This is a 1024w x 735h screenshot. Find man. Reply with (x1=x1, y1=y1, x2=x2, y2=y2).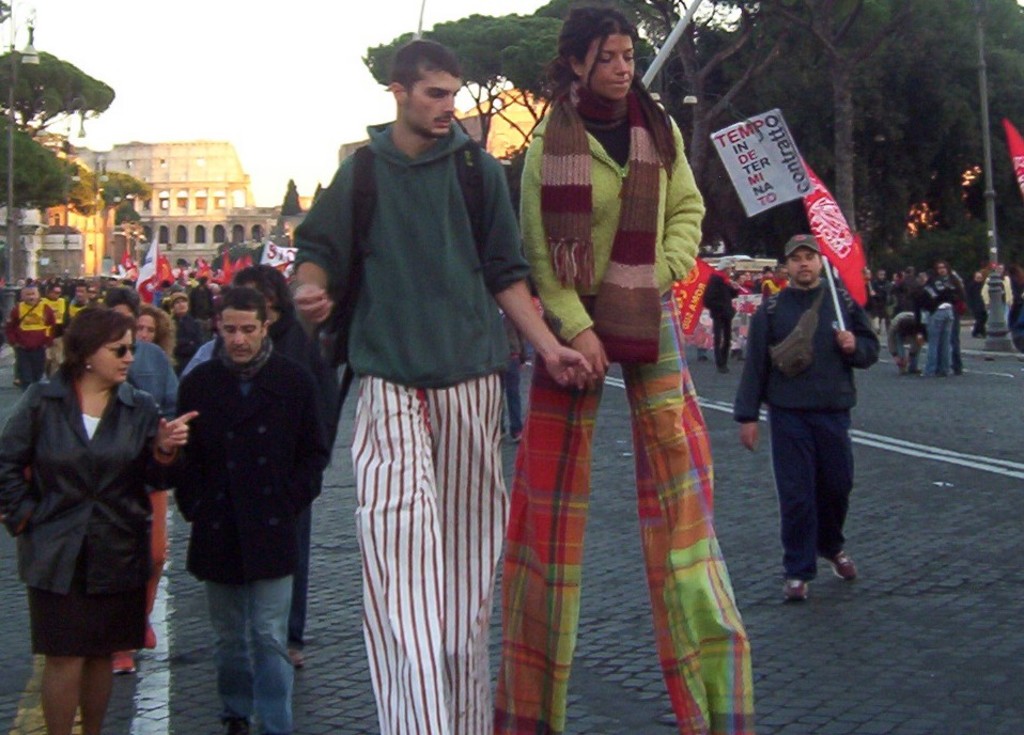
(x1=66, y1=280, x2=91, y2=322).
